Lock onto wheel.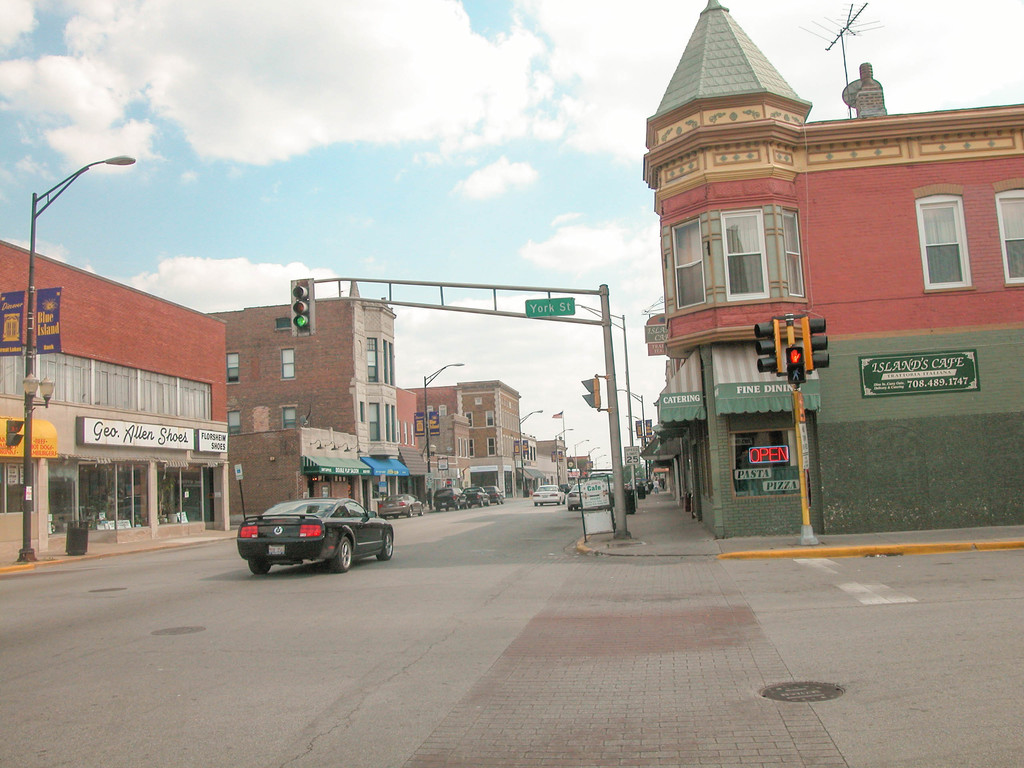
Locked: box=[332, 533, 353, 575].
